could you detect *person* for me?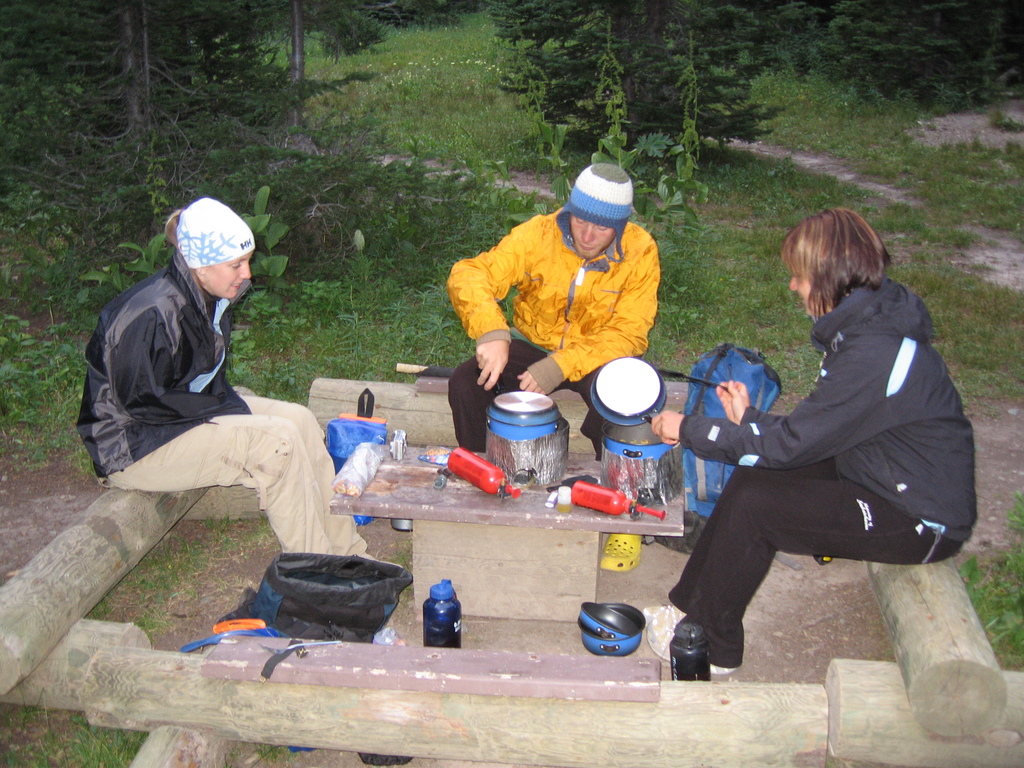
Detection result: bbox=(76, 199, 409, 647).
